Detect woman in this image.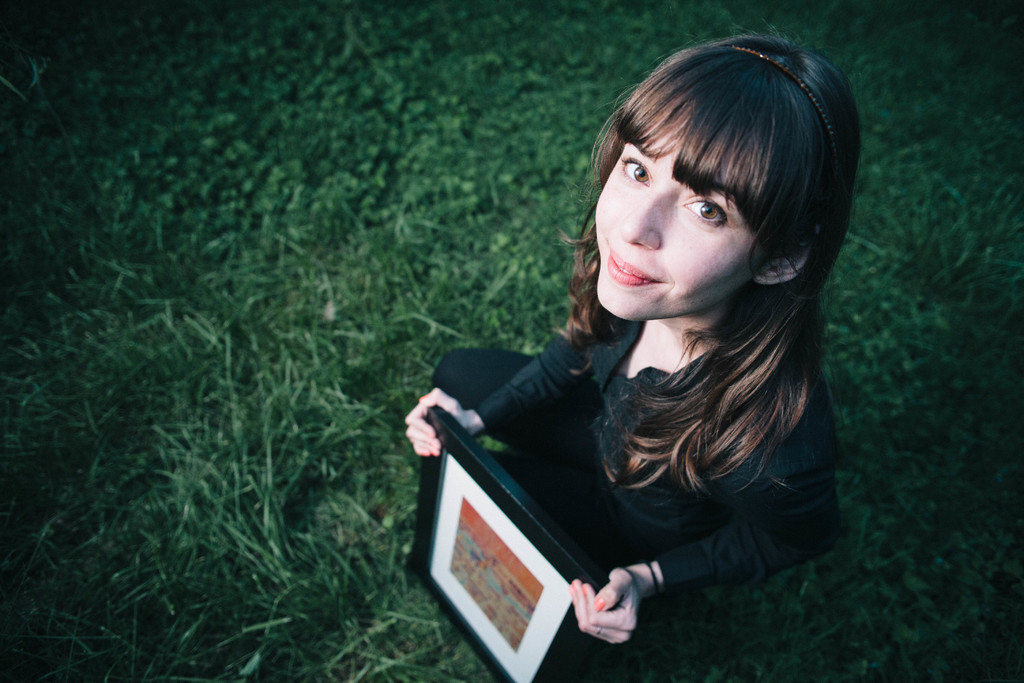
Detection: {"left": 386, "top": 40, "right": 876, "bottom": 661}.
